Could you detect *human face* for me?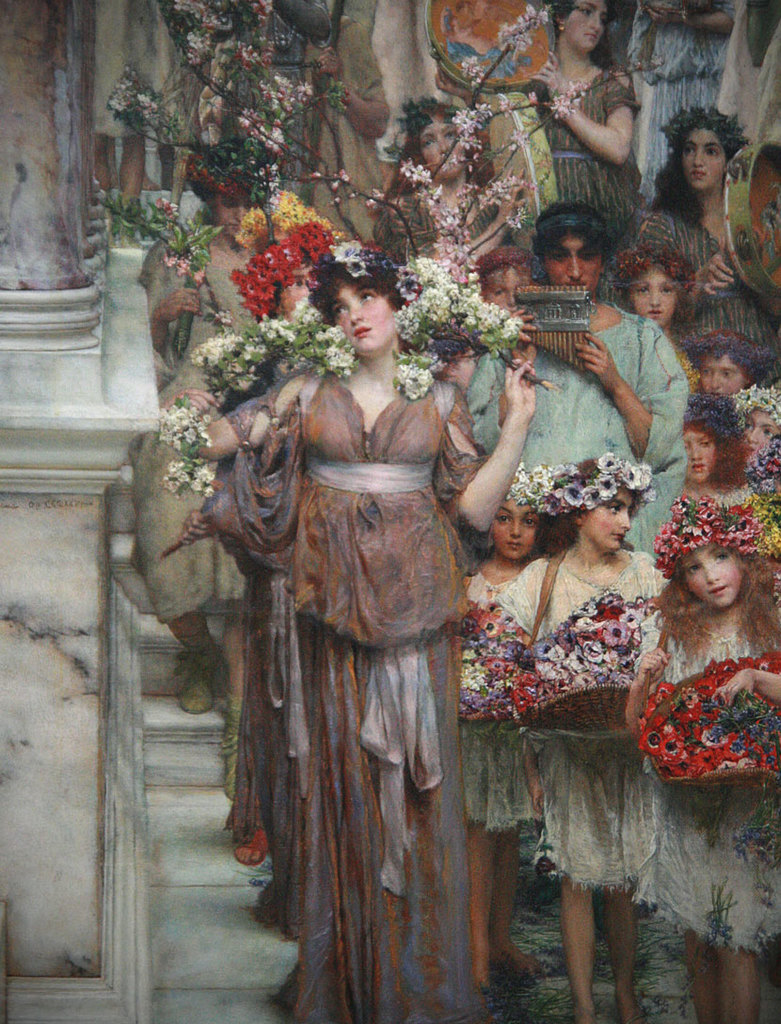
Detection result: <bbox>700, 355, 752, 401</bbox>.
